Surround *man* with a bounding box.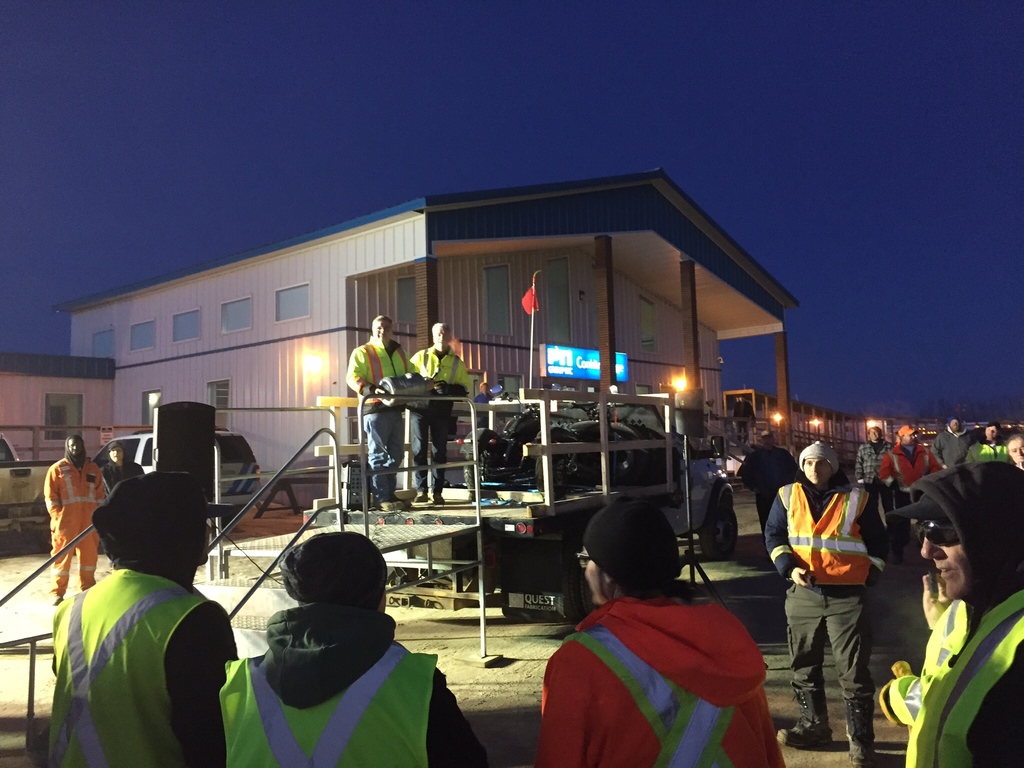
detection(855, 426, 891, 492).
